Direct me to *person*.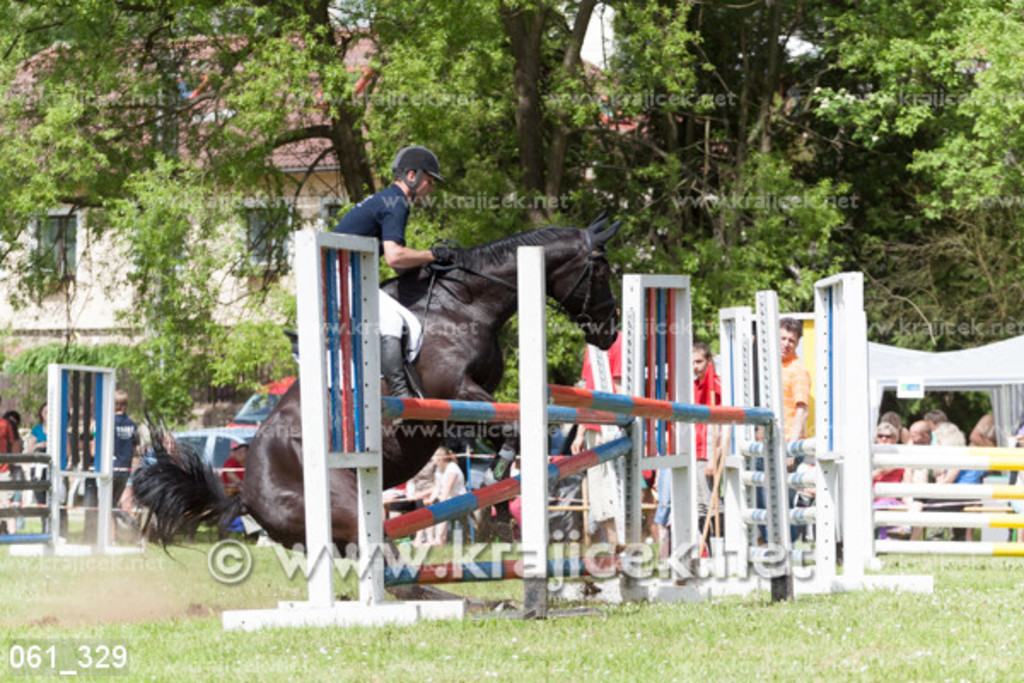
Direction: select_region(321, 143, 464, 417).
